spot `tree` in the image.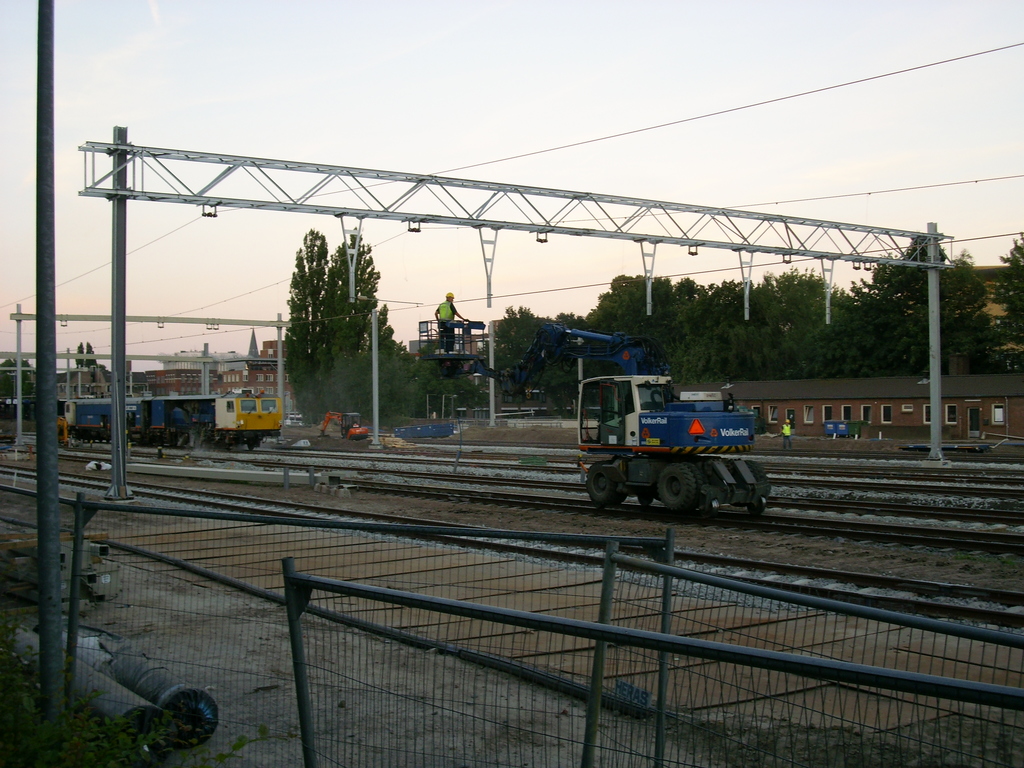
`tree` found at region(282, 232, 331, 427).
